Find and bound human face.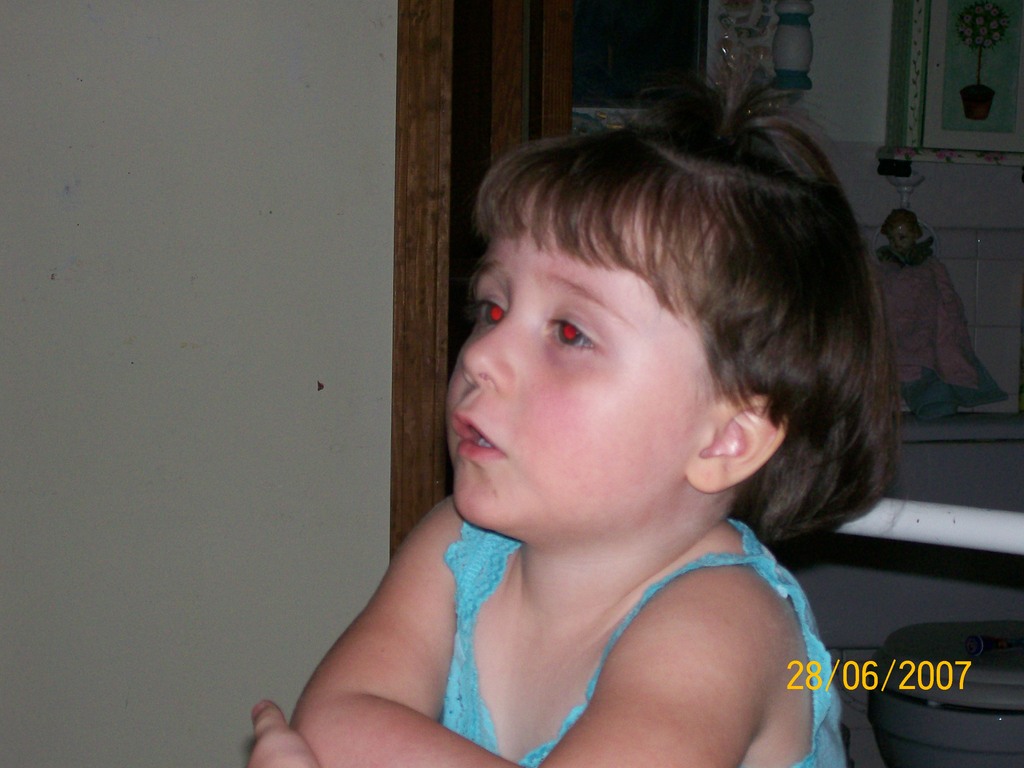
Bound: box(443, 188, 721, 537).
